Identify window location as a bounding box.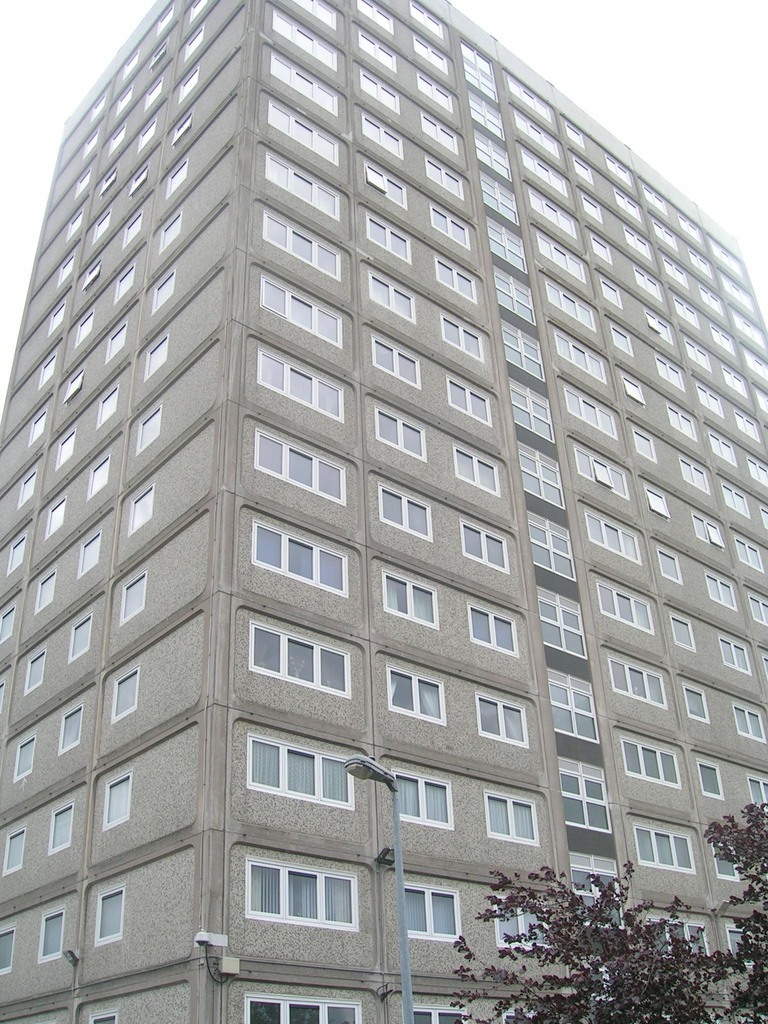
bbox(716, 838, 734, 877).
